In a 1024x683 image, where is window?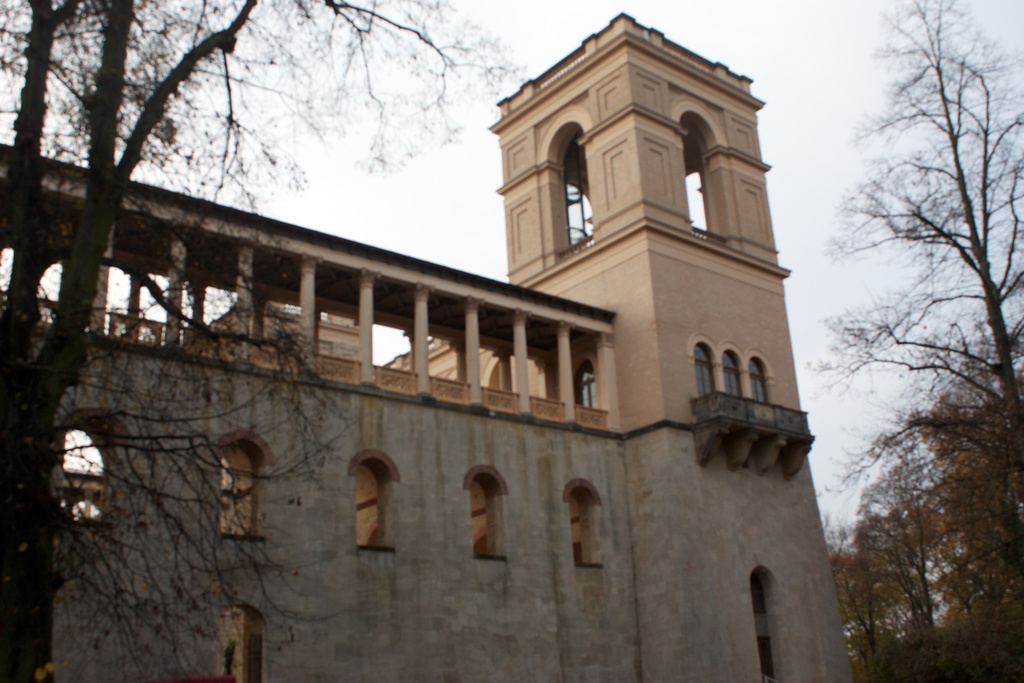
{"x1": 694, "y1": 346, "x2": 775, "y2": 406}.
